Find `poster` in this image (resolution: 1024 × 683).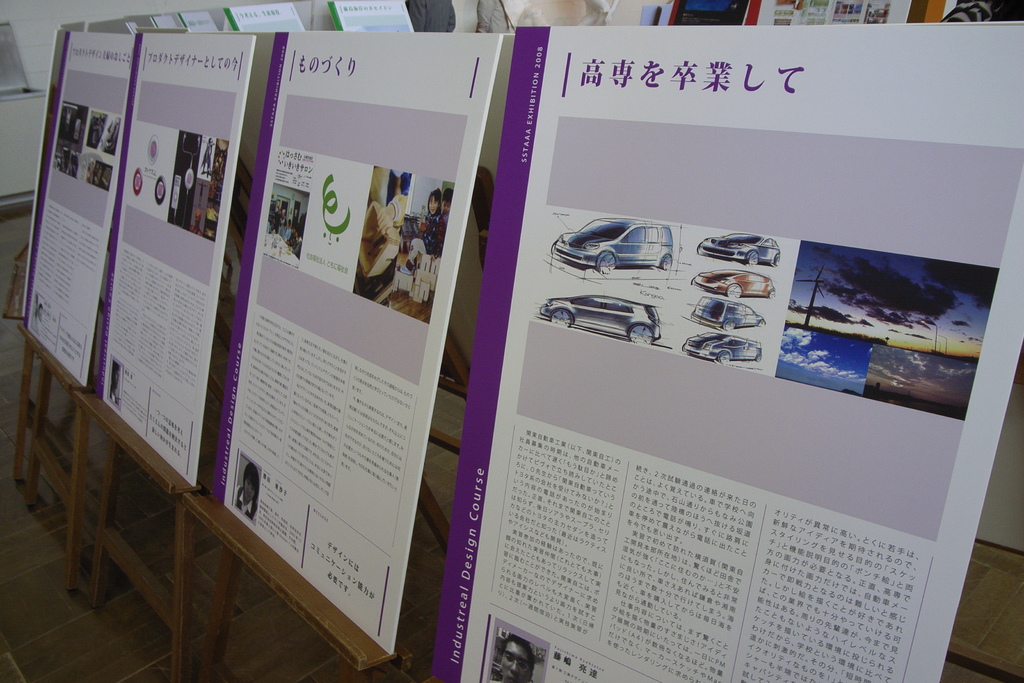
pyautogui.locateOnScreen(20, 27, 144, 388).
